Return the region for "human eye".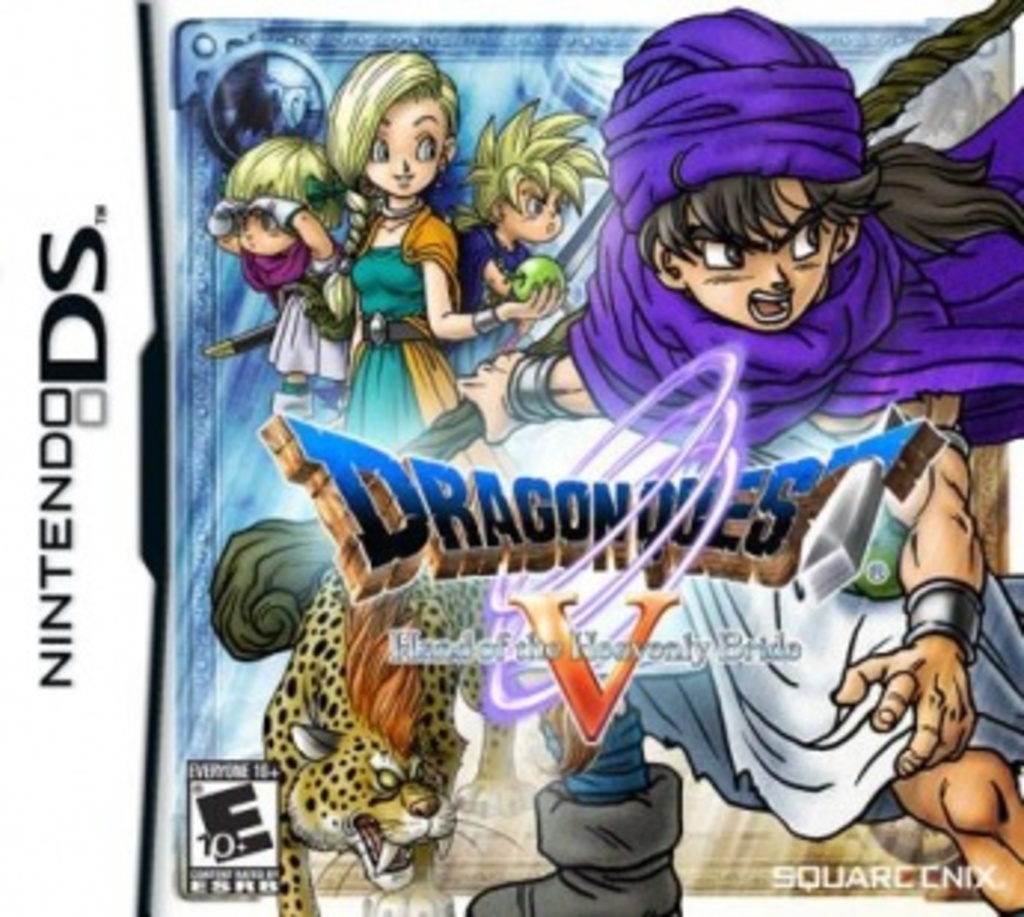
left=689, top=229, right=745, bottom=279.
